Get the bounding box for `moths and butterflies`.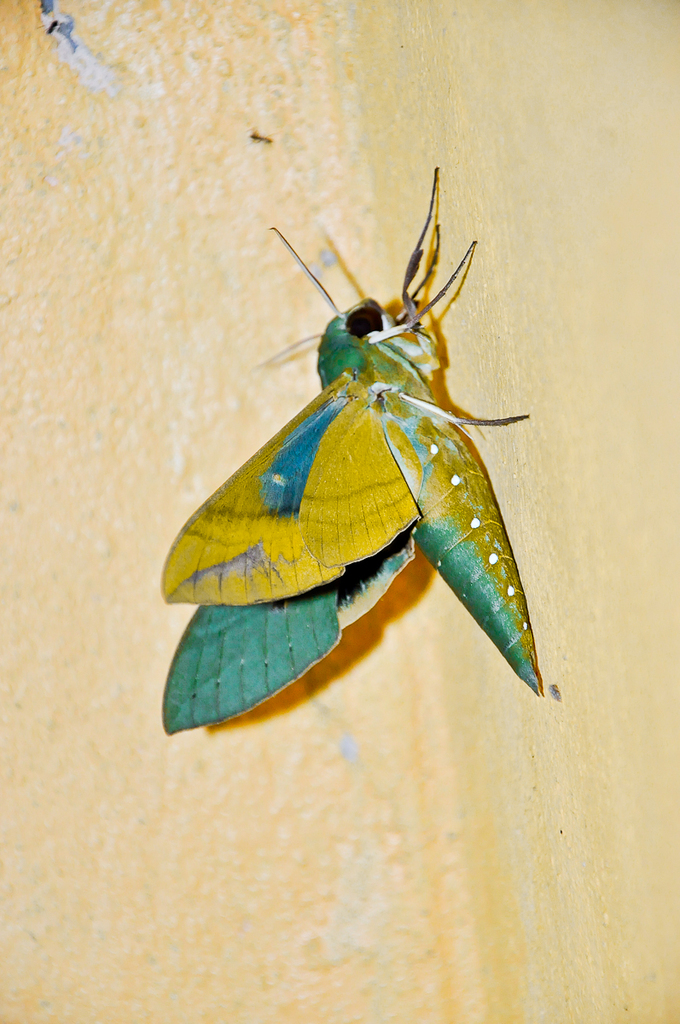
left=153, top=161, right=548, bottom=742.
